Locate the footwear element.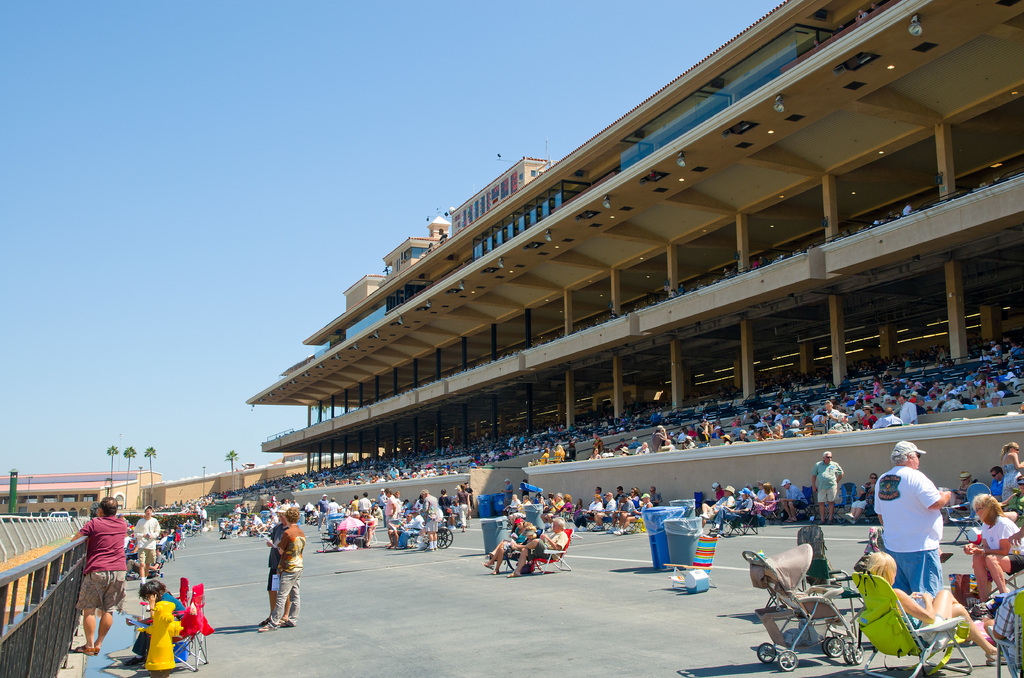
Element bbox: left=451, top=526, right=456, bottom=533.
